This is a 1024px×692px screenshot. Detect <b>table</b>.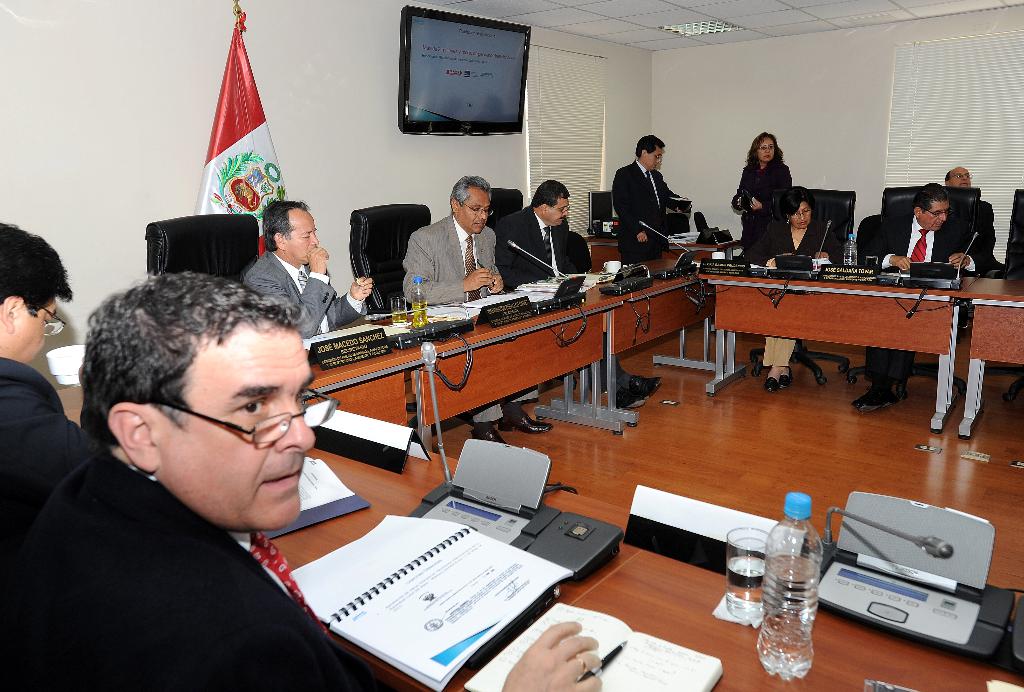
<box>956,279,1023,440</box>.
